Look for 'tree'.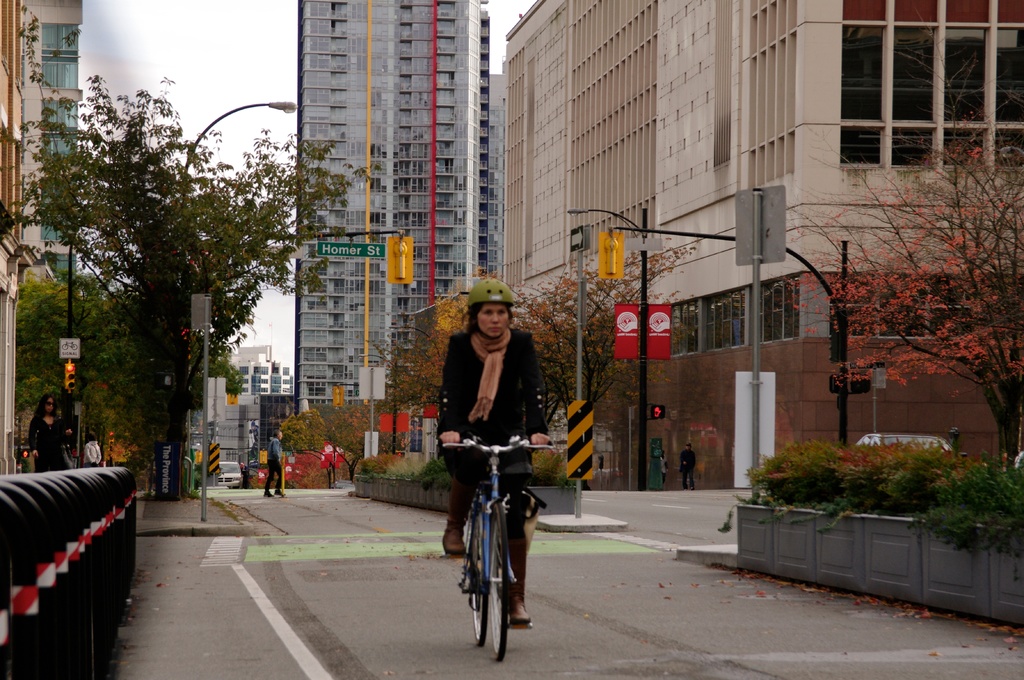
Found: bbox=(759, 8, 1023, 463).
